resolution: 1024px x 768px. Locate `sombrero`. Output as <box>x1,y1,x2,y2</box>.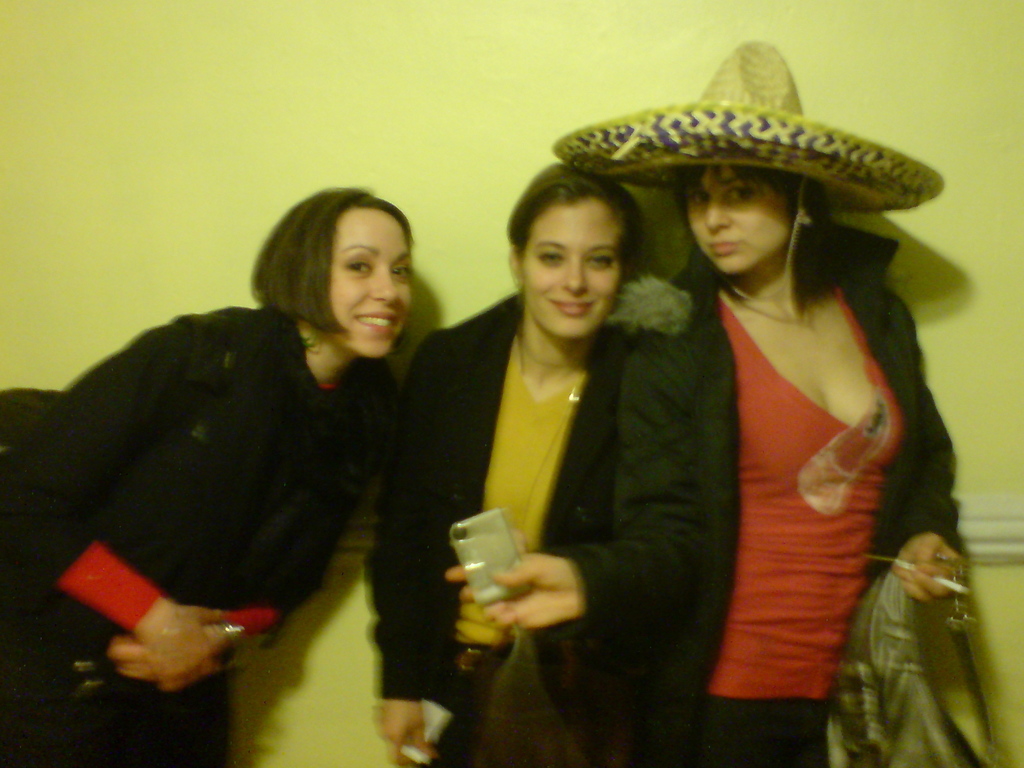
<box>549,65,941,286</box>.
